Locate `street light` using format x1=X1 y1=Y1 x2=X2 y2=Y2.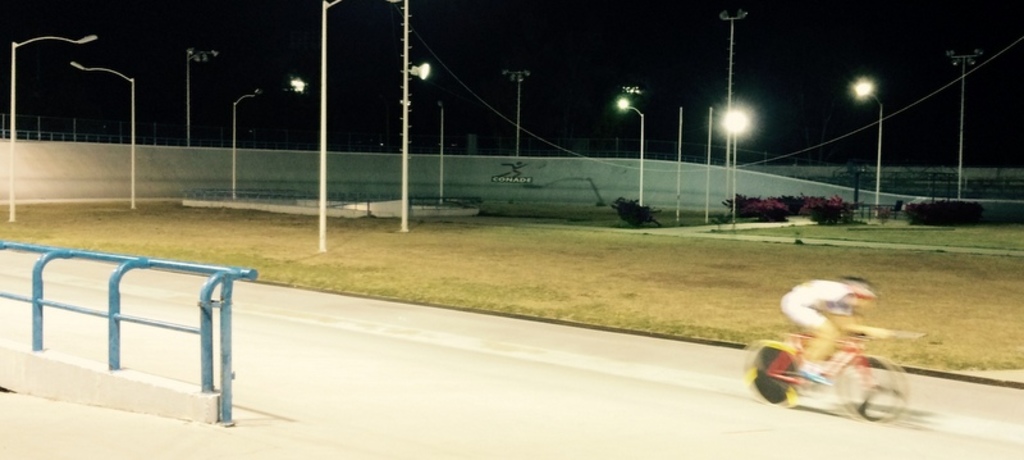
x1=184 y1=44 x2=219 y2=147.
